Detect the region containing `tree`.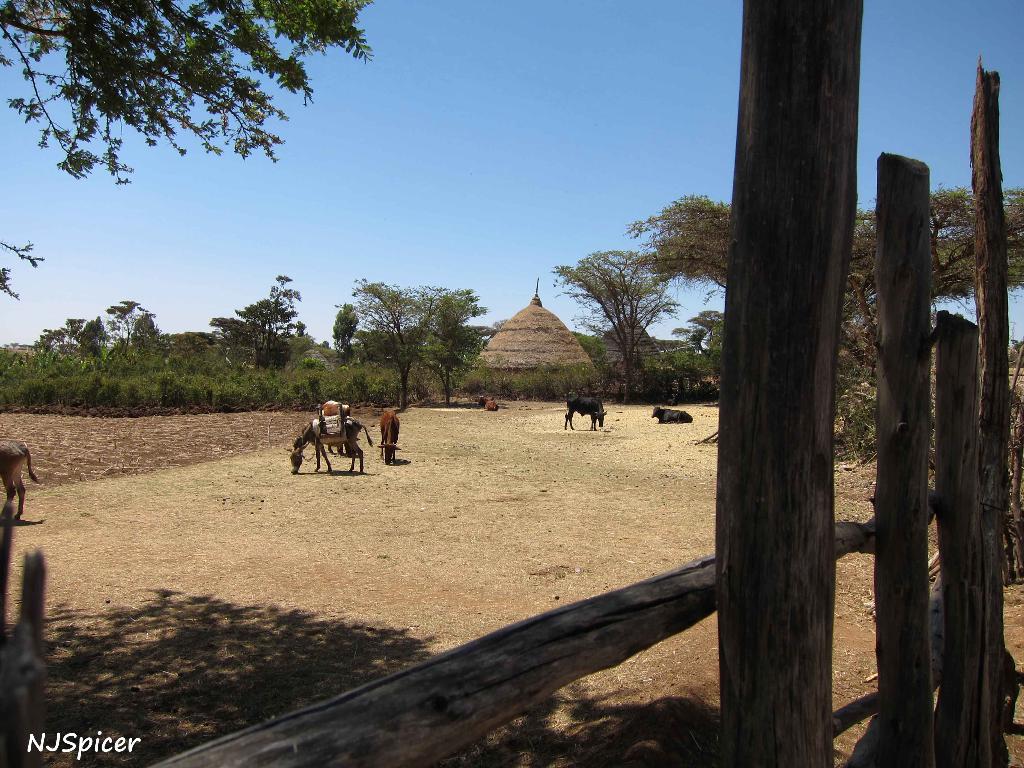
box=[199, 316, 256, 355].
